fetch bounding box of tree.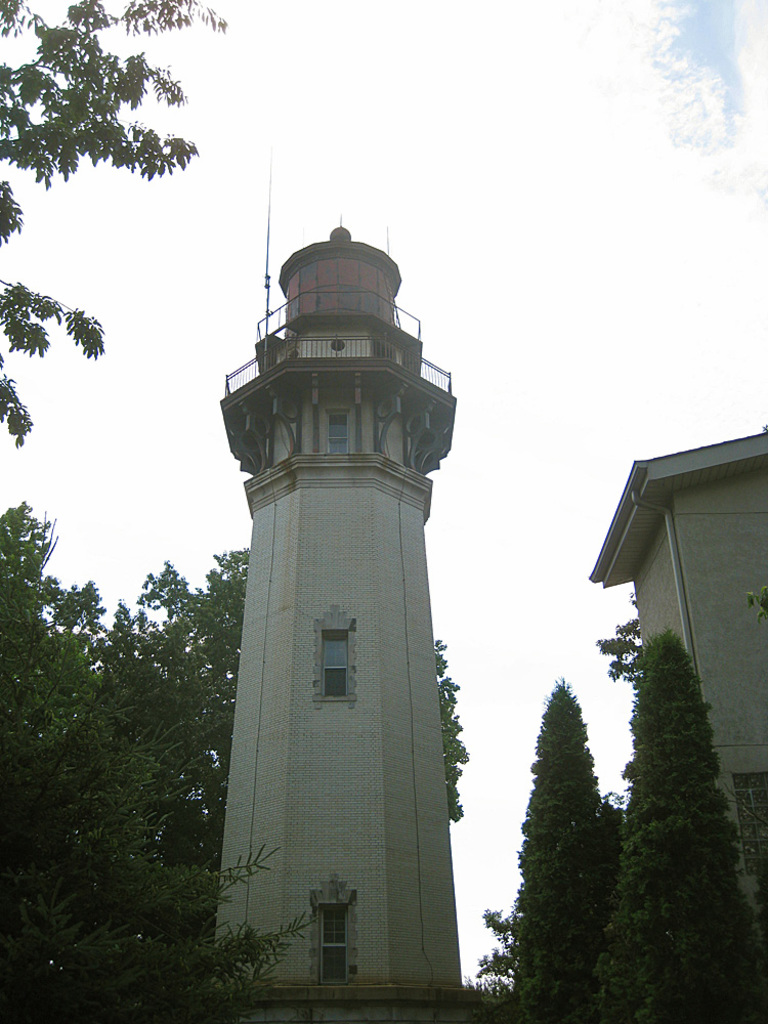
Bbox: bbox(0, 0, 222, 441).
